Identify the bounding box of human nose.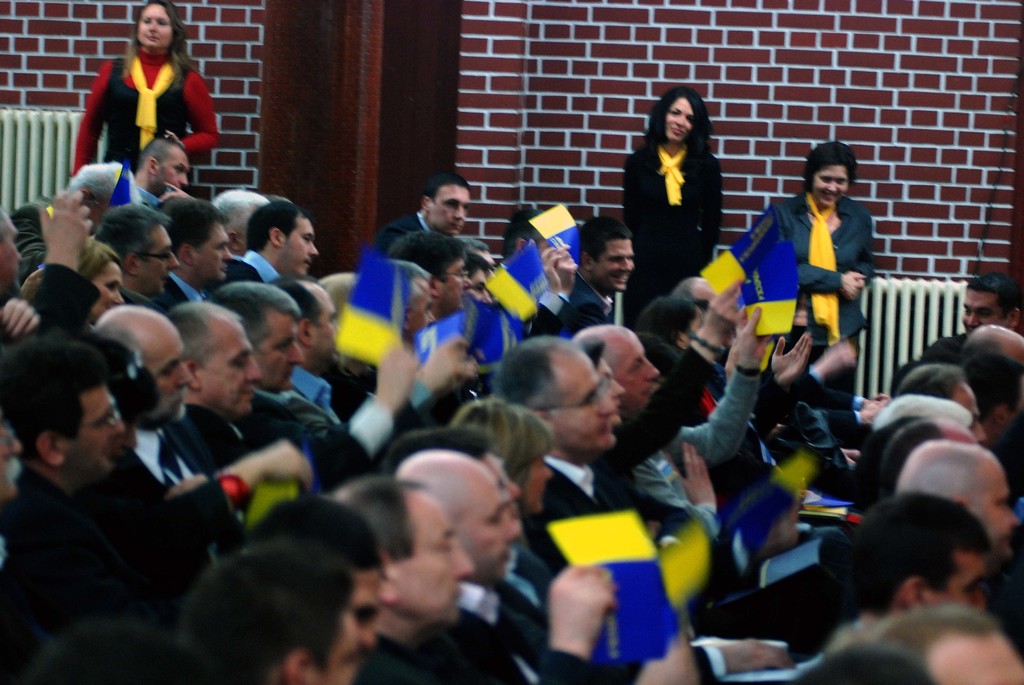
bbox=(826, 179, 837, 194).
